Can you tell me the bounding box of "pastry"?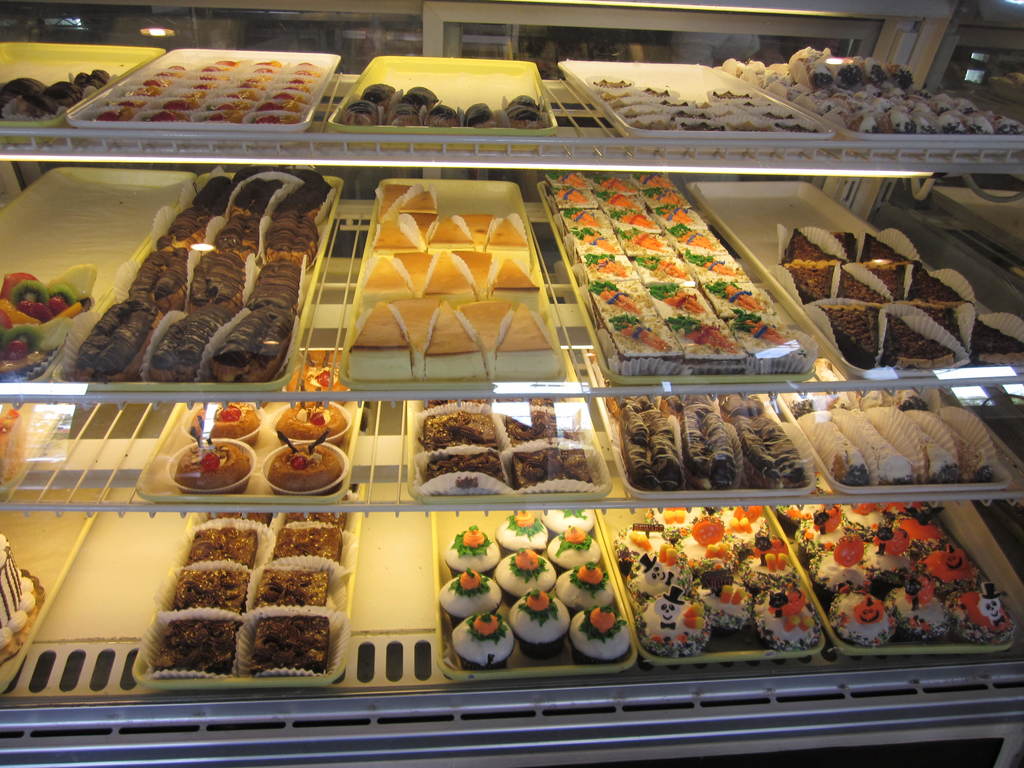
pyautogui.locateOnScreen(276, 404, 354, 442).
